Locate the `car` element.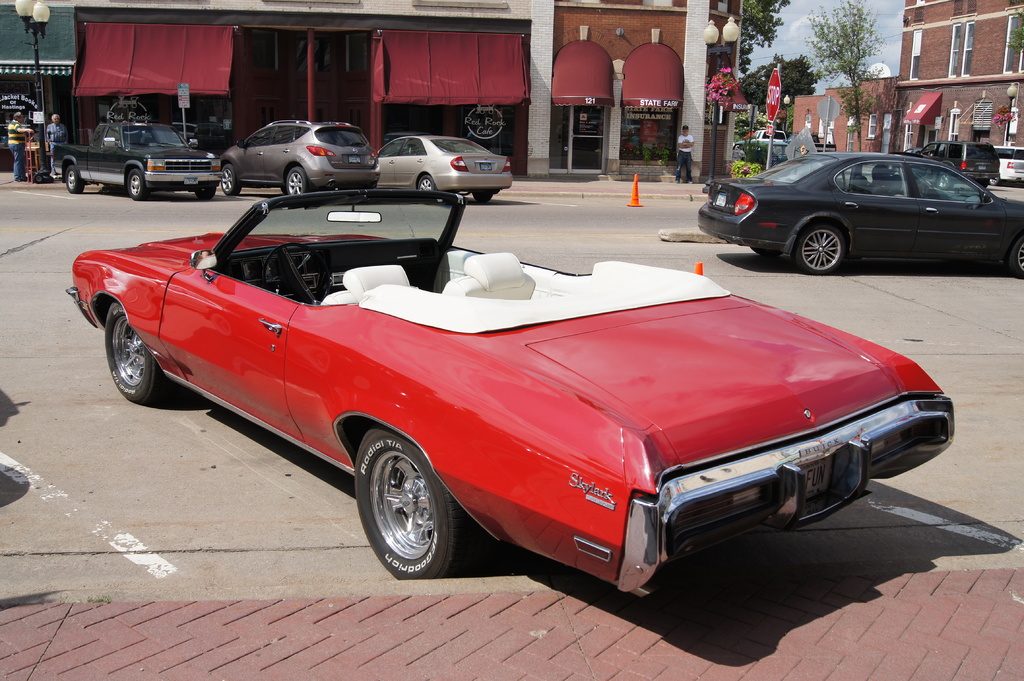
Element bbox: rect(694, 148, 1023, 279).
